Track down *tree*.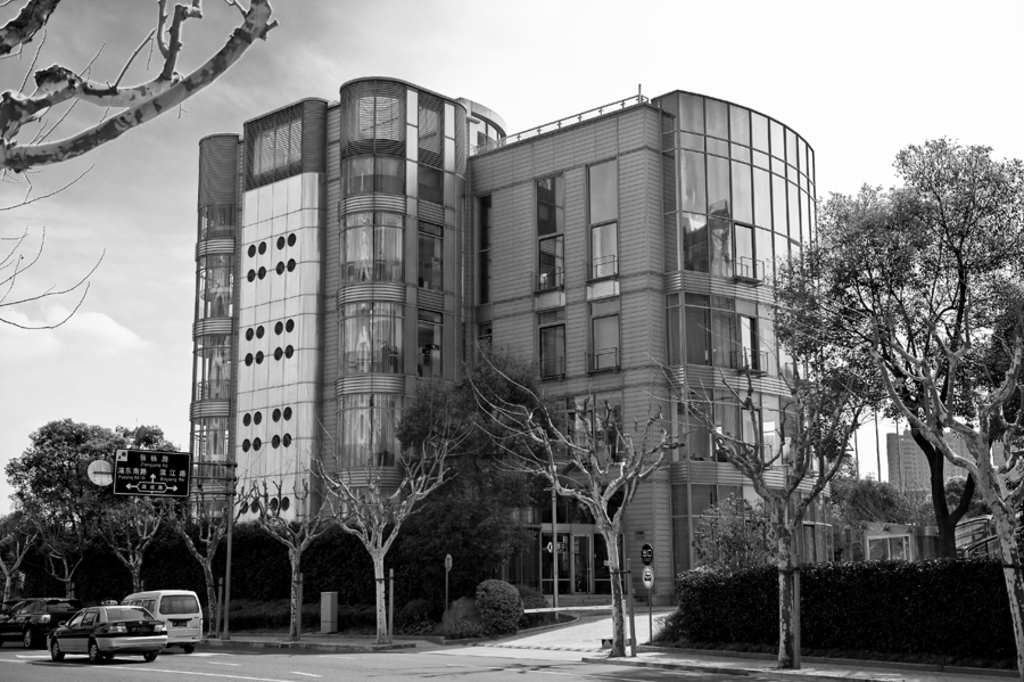
Tracked to pyautogui.locateOnScreen(880, 179, 1011, 561).
